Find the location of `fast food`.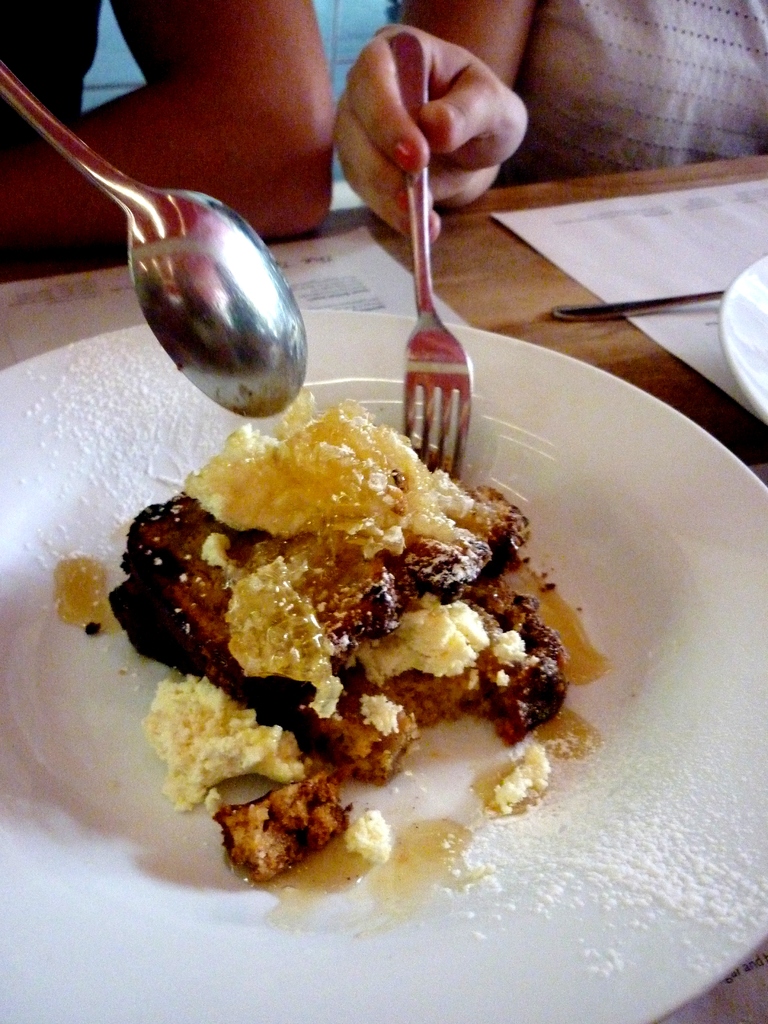
Location: <bbox>124, 377, 574, 877</bbox>.
